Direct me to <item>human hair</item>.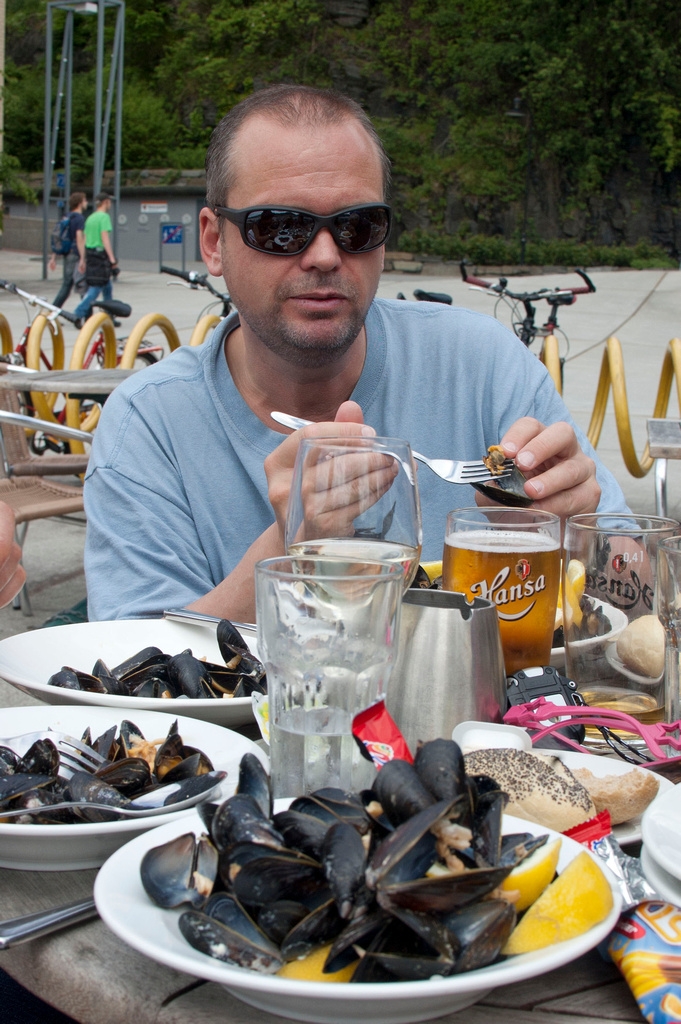
Direction: <bbox>68, 191, 86, 214</bbox>.
